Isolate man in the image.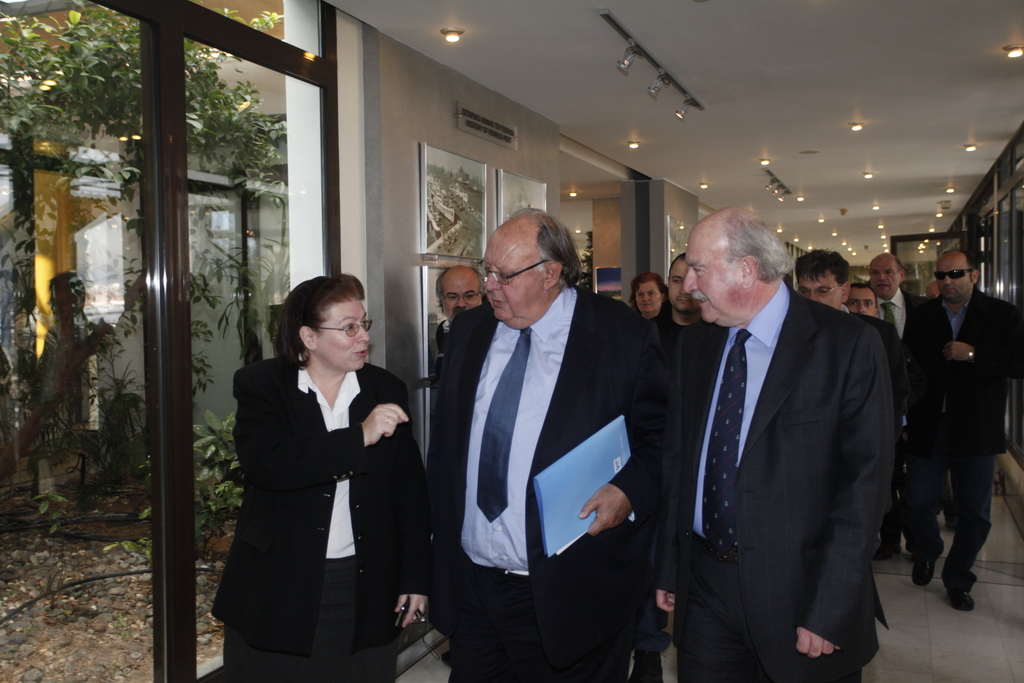
Isolated region: [left=428, top=263, right=483, bottom=317].
